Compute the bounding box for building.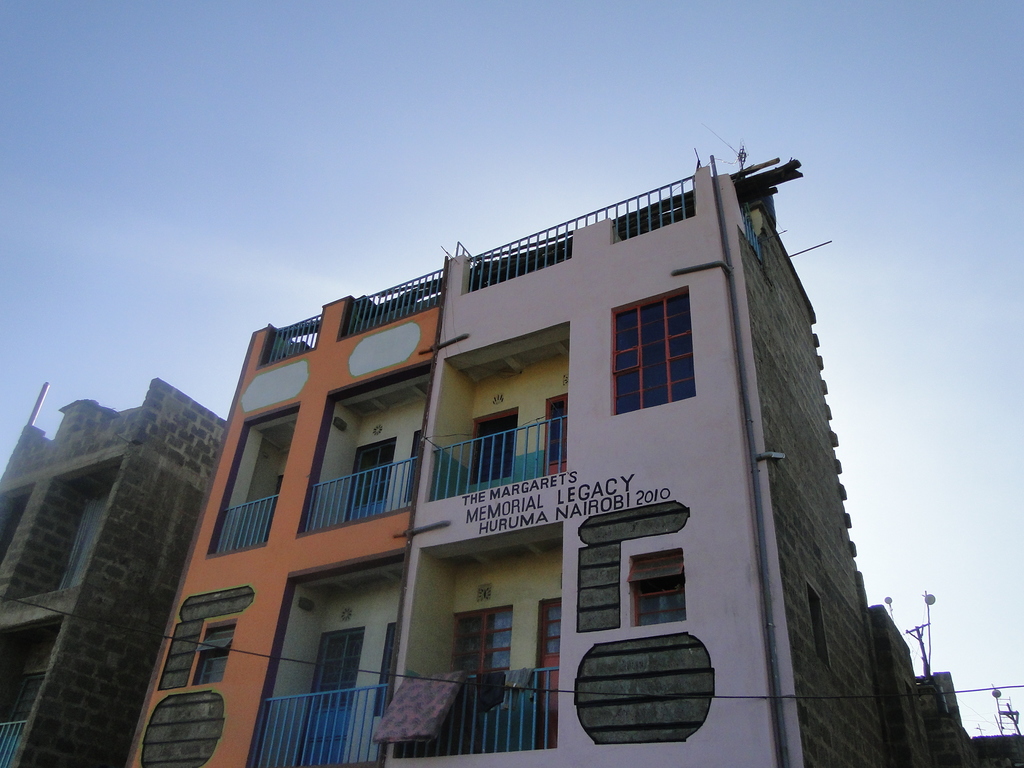
0/378/226/767.
